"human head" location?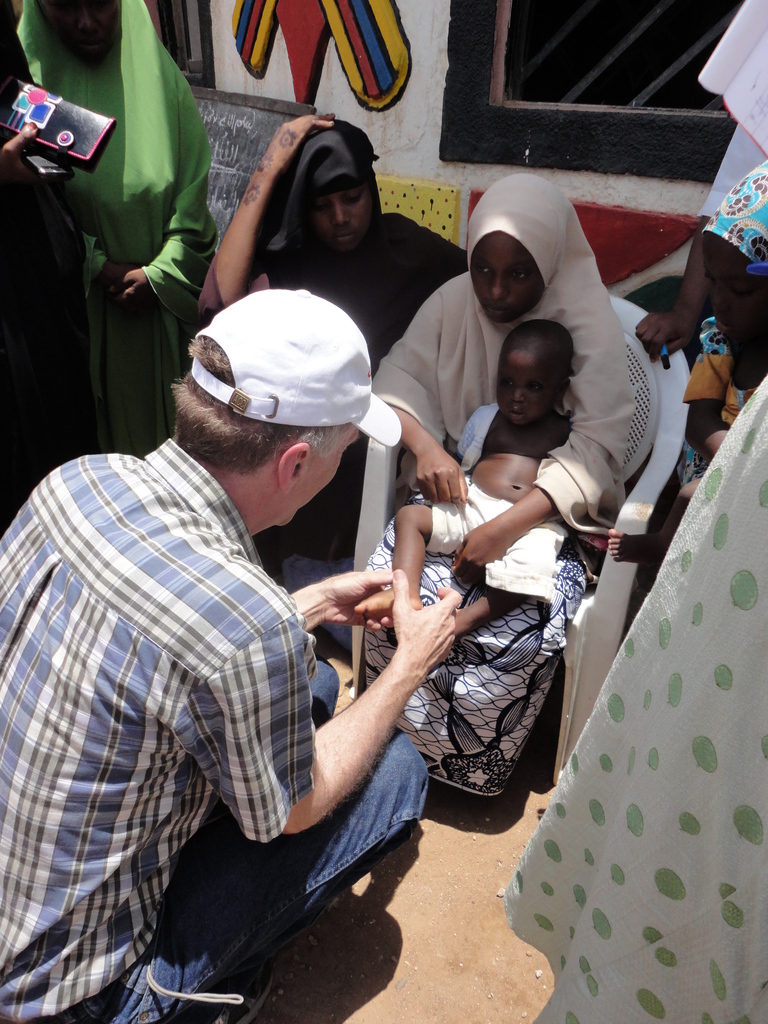
pyautogui.locateOnScreen(275, 120, 373, 254)
